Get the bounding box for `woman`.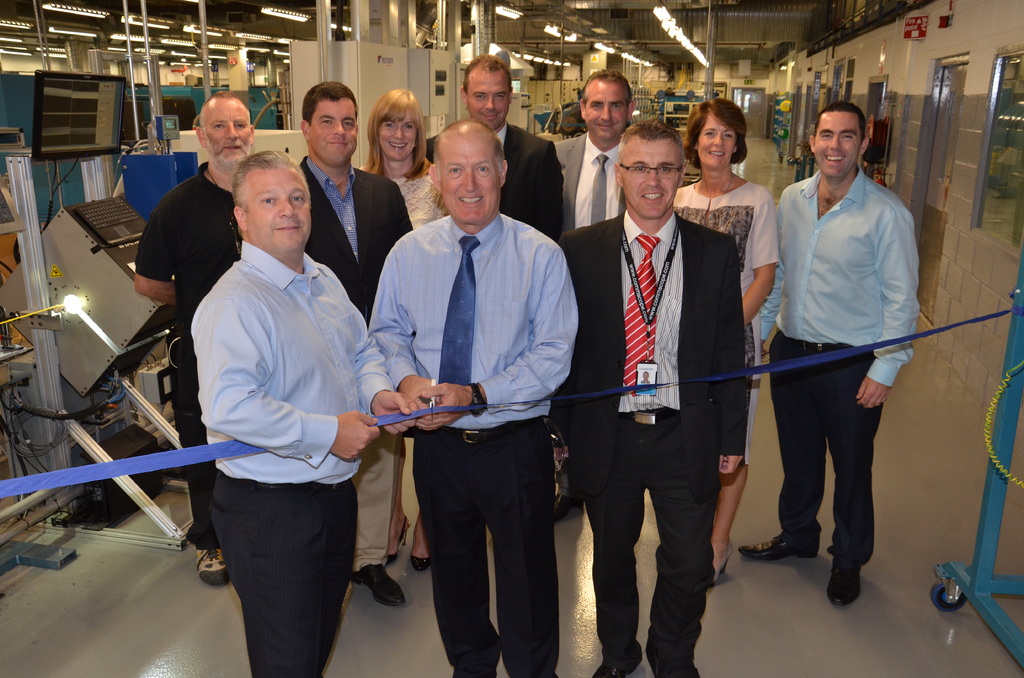
{"x1": 669, "y1": 94, "x2": 787, "y2": 572}.
